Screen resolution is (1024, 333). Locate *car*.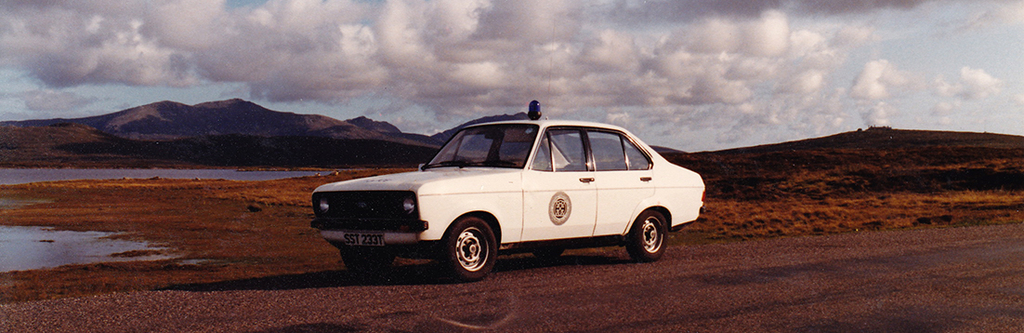
x1=310, y1=102, x2=708, y2=282.
